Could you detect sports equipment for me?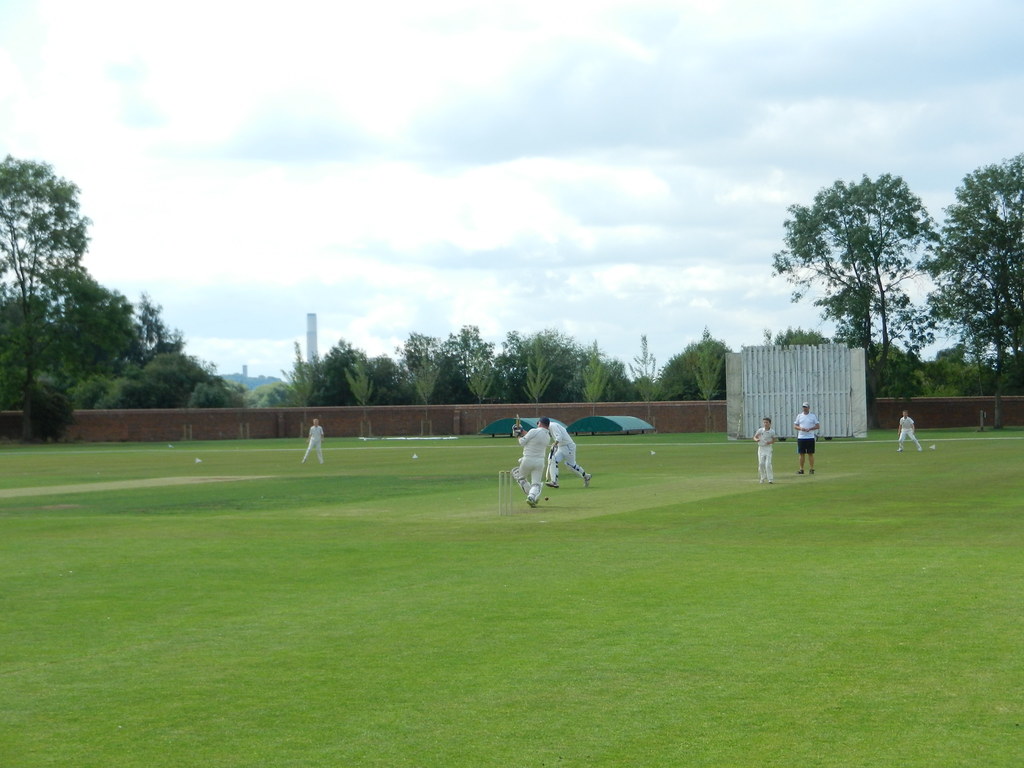
Detection result: BBox(496, 468, 501, 520).
